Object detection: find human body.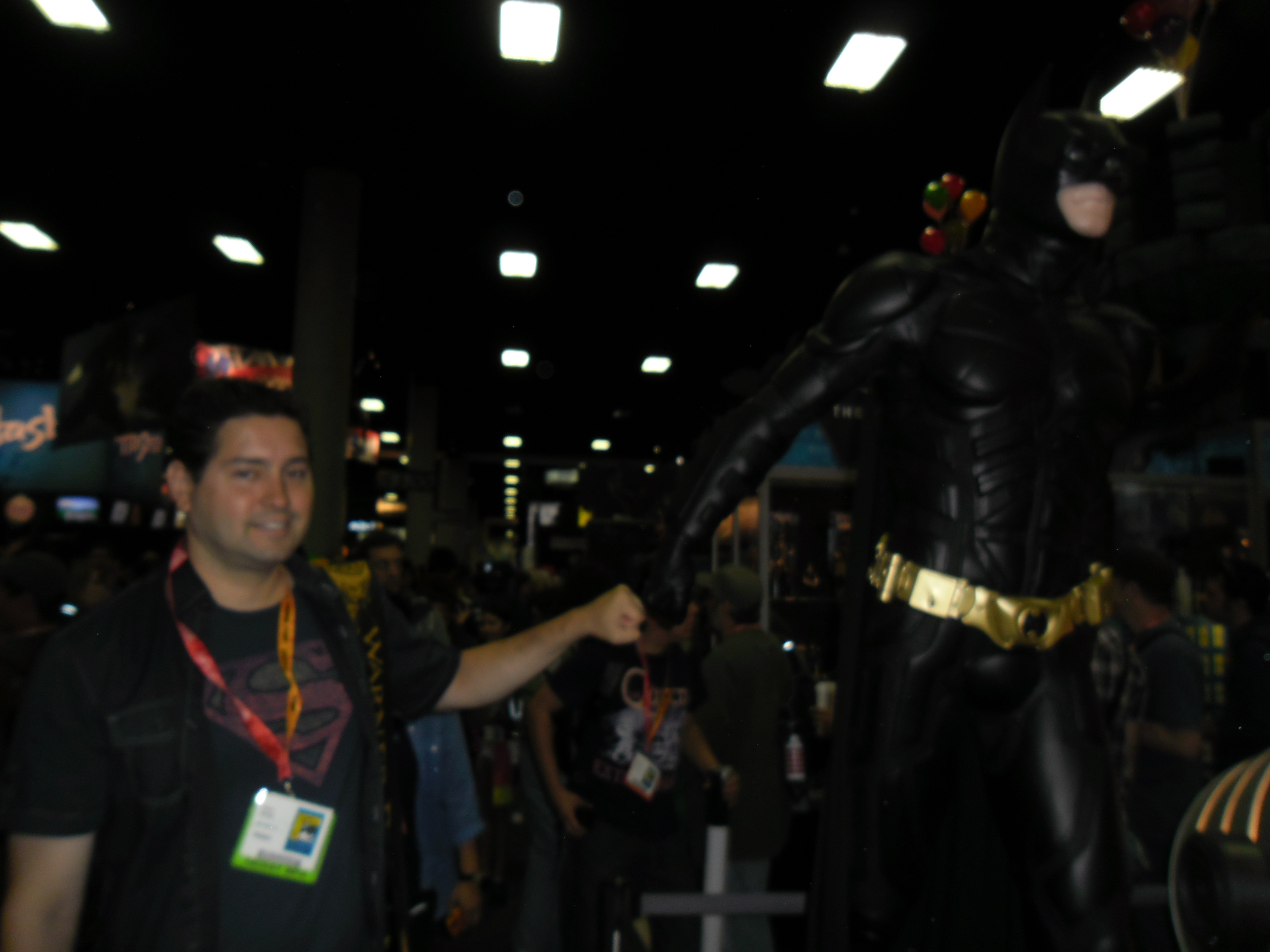
crop(0, 116, 204, 302).
